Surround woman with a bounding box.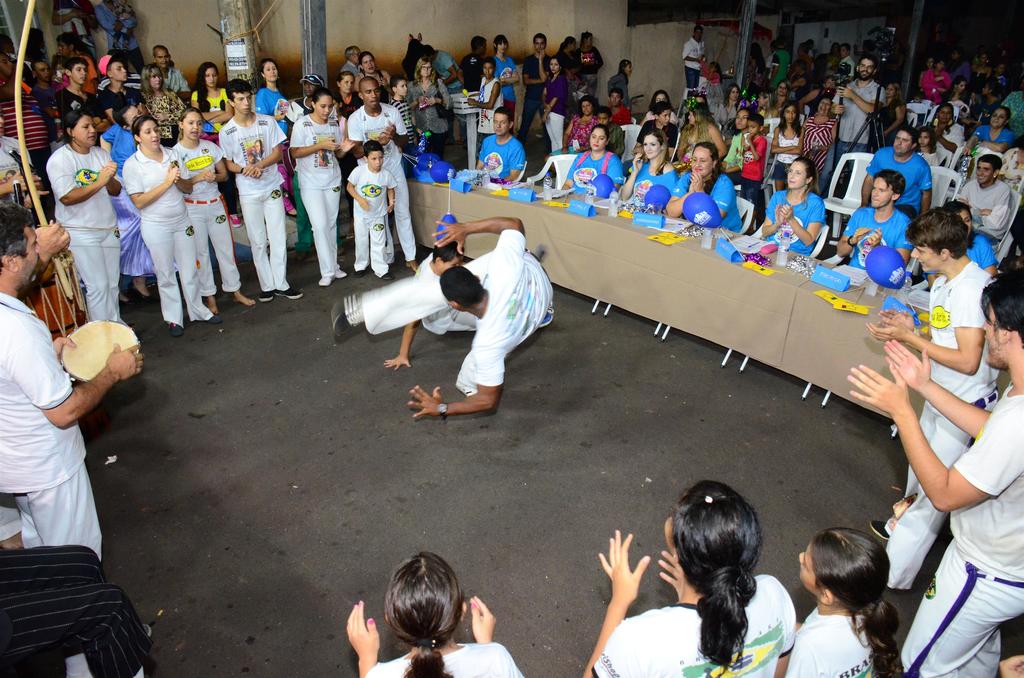
left=288, top=83, right=354, bottom=282.
